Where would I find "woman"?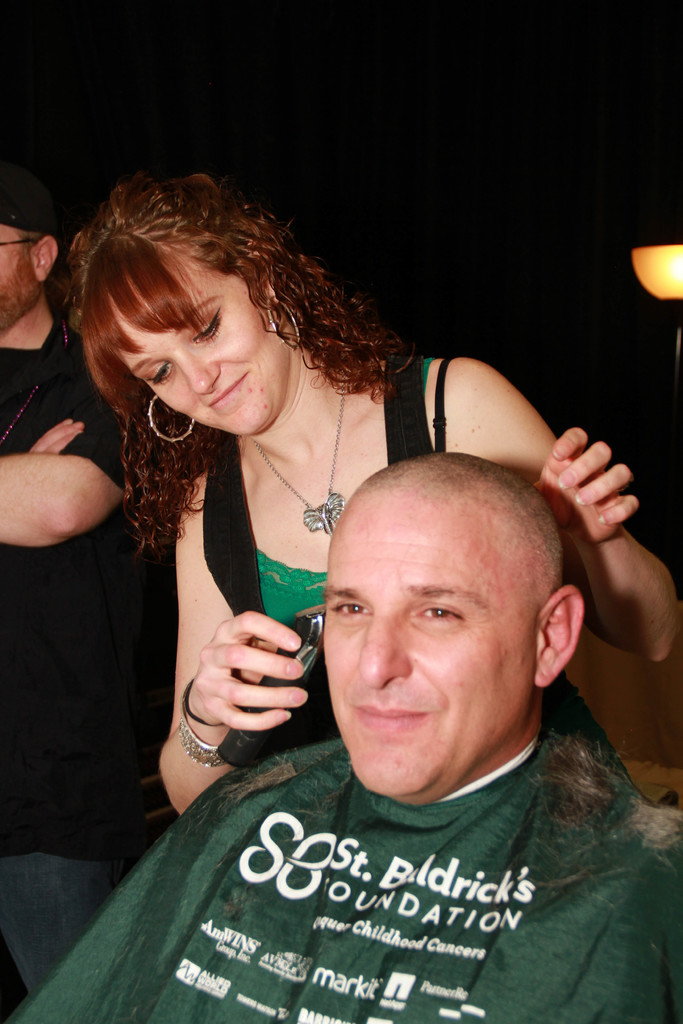
At (left=60, top=164, right=676, bottom=811).
